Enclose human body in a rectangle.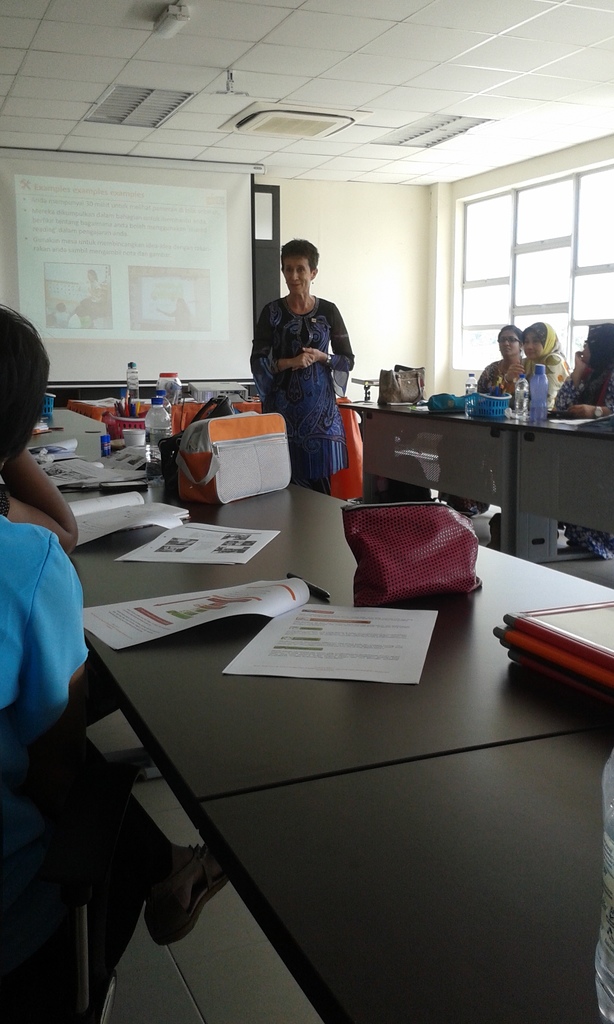
BBox(476, 321, 530, 404).
